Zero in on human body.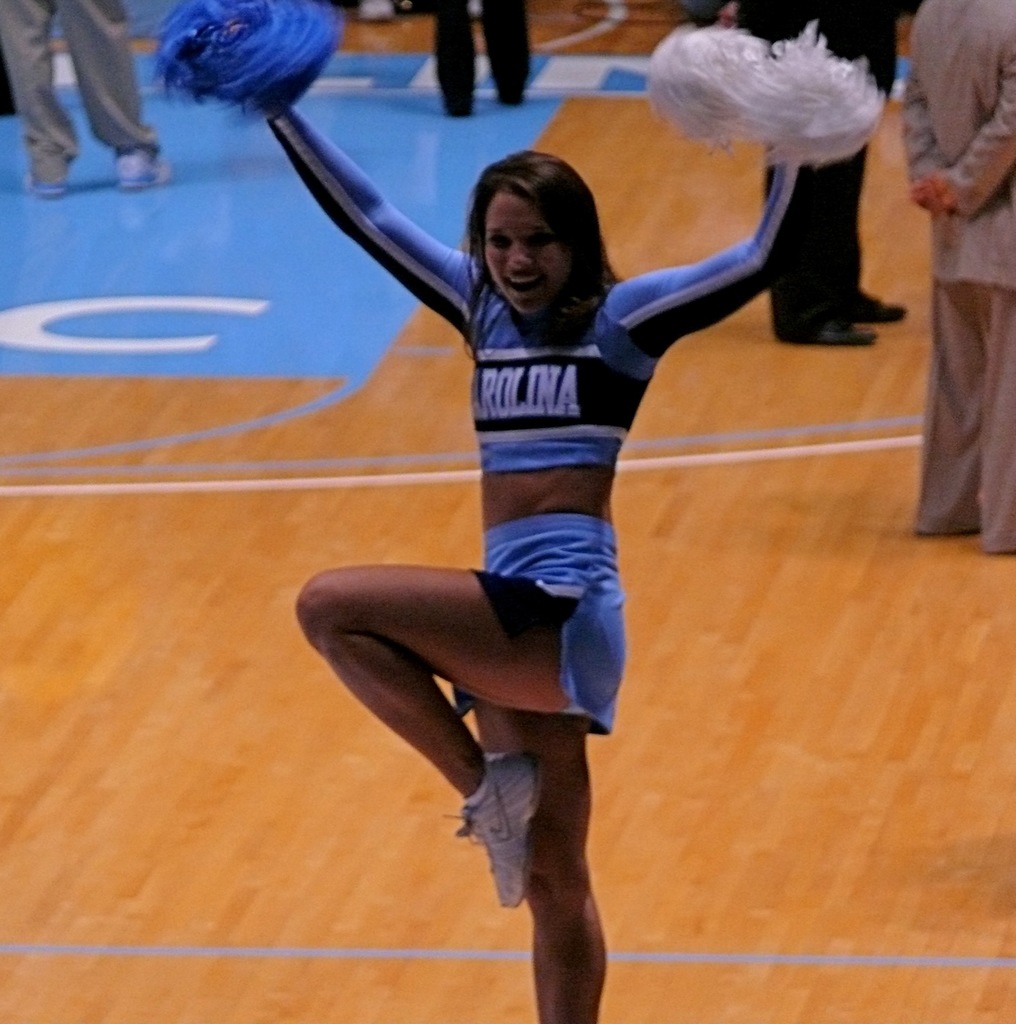
Zeroed in: (left=264, top=4, right=804, bottom=964).
